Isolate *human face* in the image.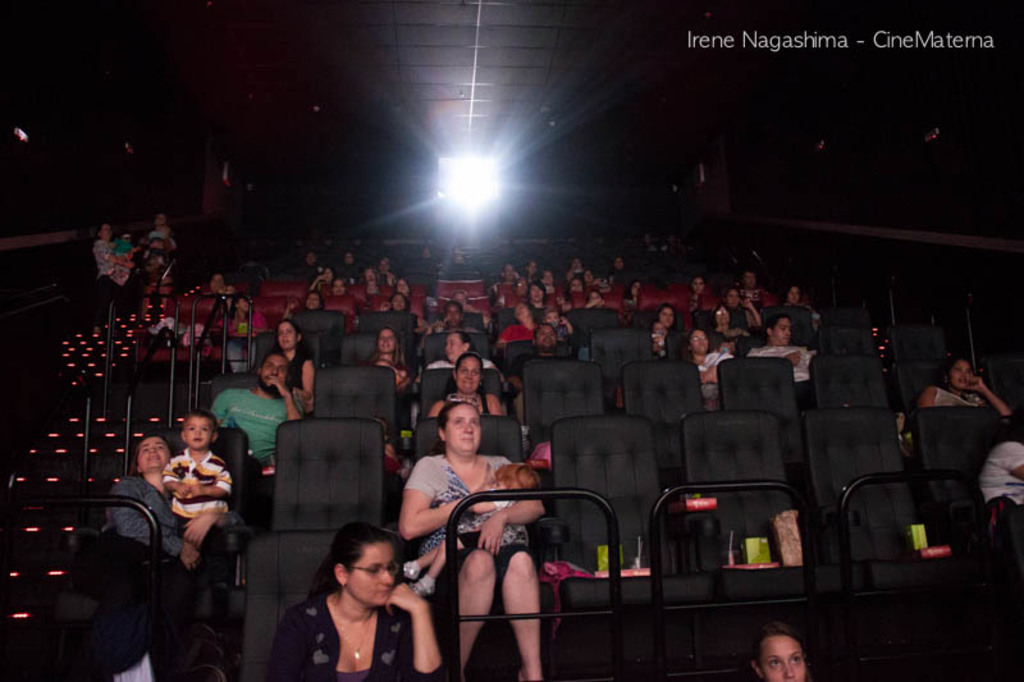
Isolated region: <bbox>180, 411, 219, 452</bbox>.
